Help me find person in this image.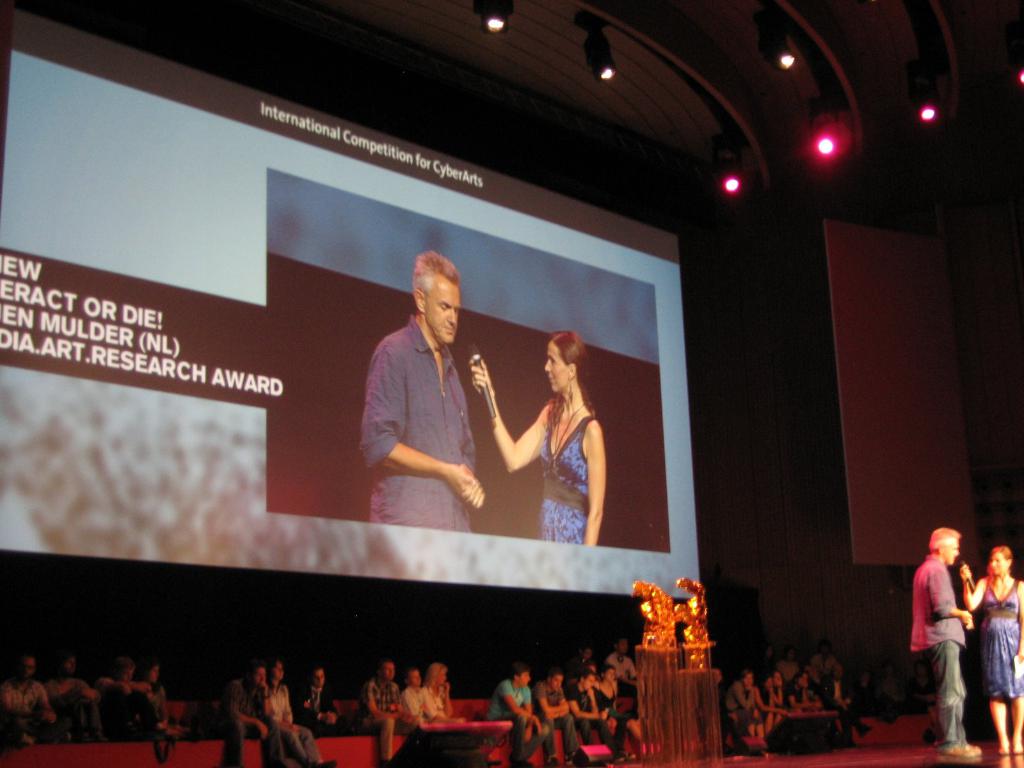
Found it: (left=419, top=663, right=460, bottom=733).
